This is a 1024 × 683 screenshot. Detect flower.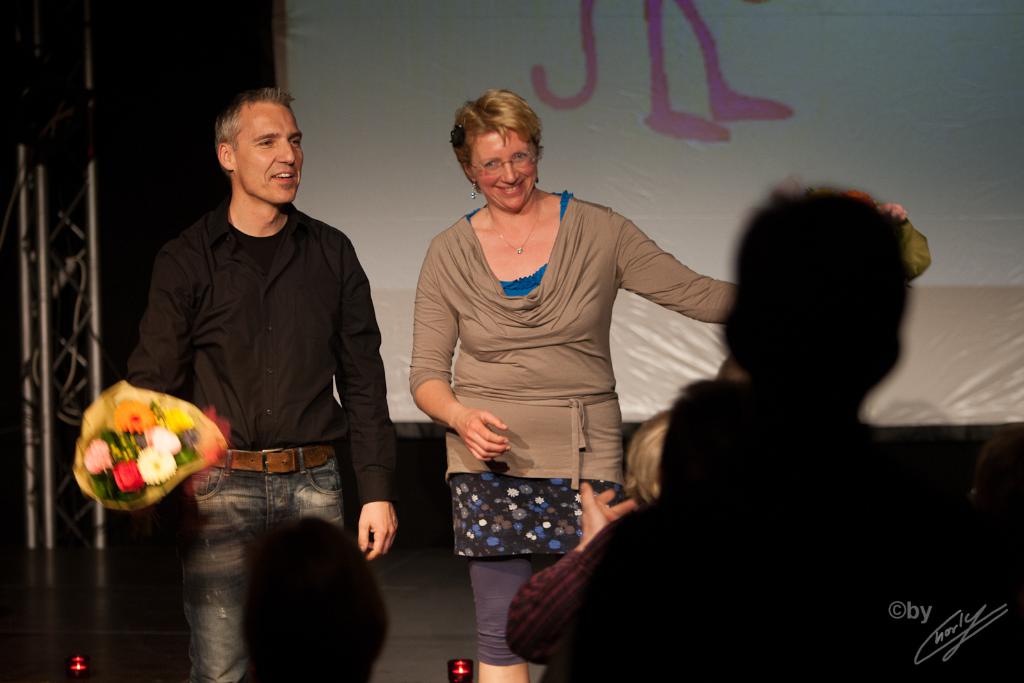
[left=83, top=439, right=114, bottom=474].
